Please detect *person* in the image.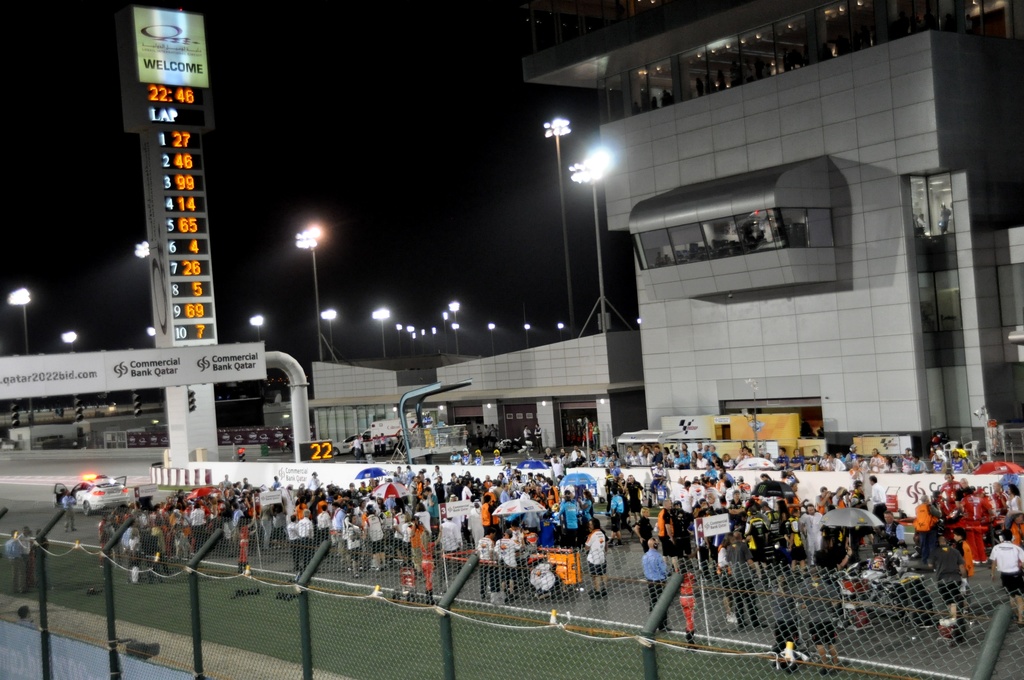
871 475 890 528.
